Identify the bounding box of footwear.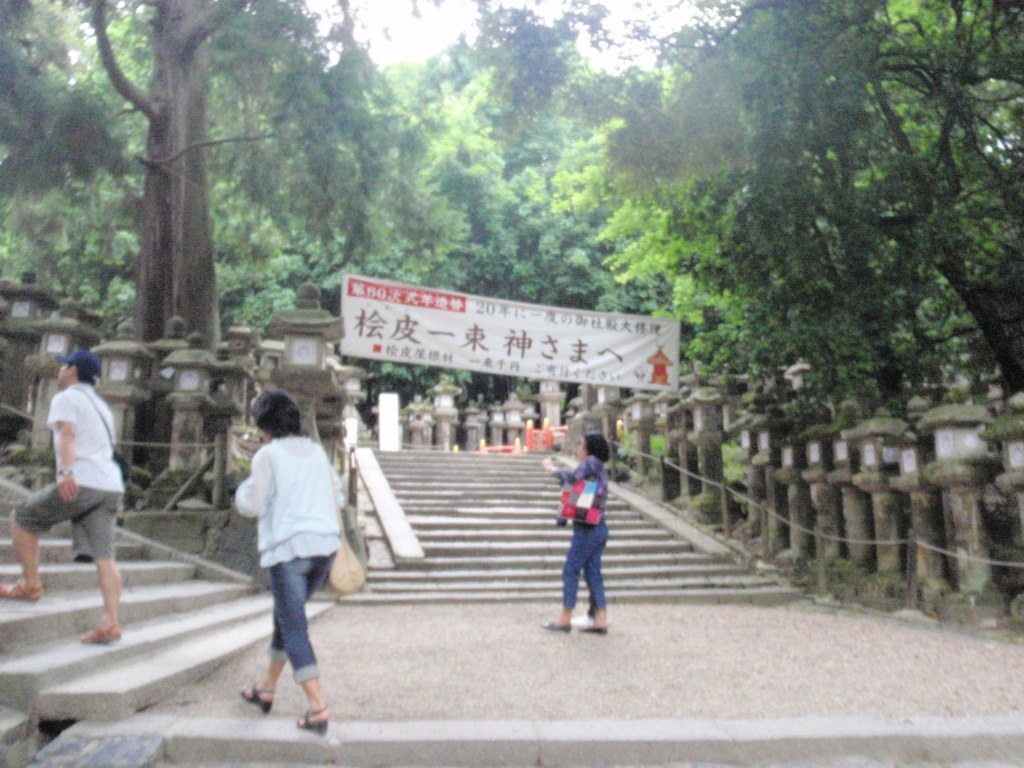
x1=300 y1=710 x2=333 y2=739.
